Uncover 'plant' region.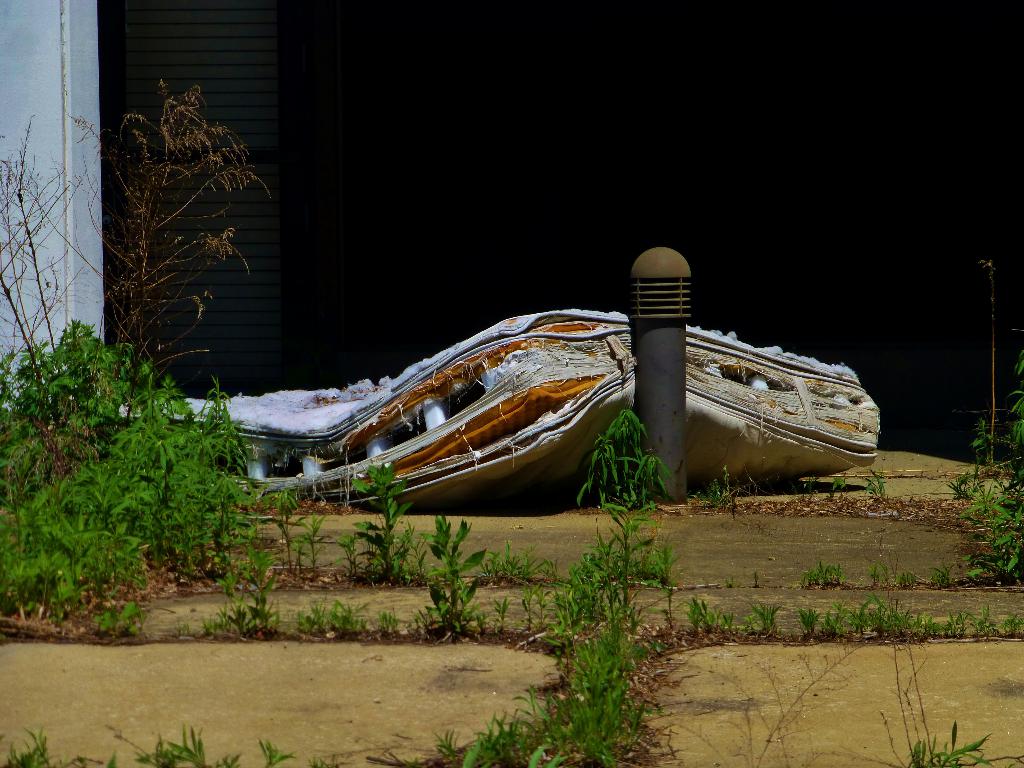
Uncovered: x1=1010, y1=606, x2=1023, y2=641.
